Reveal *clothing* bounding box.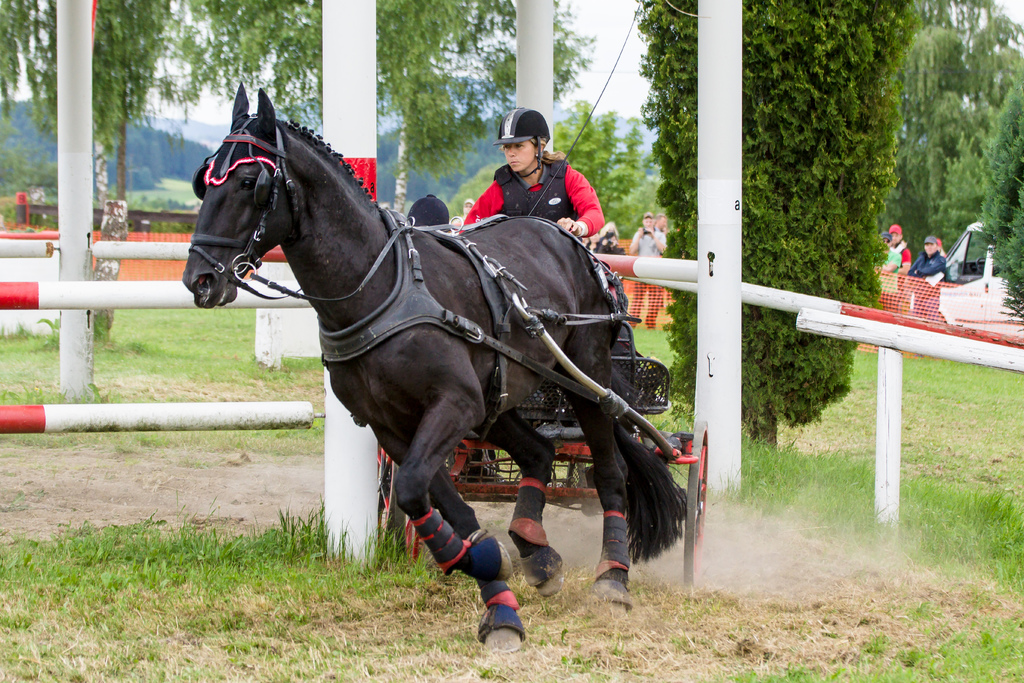
Revealed: rect(914, 235, 950, 274).
